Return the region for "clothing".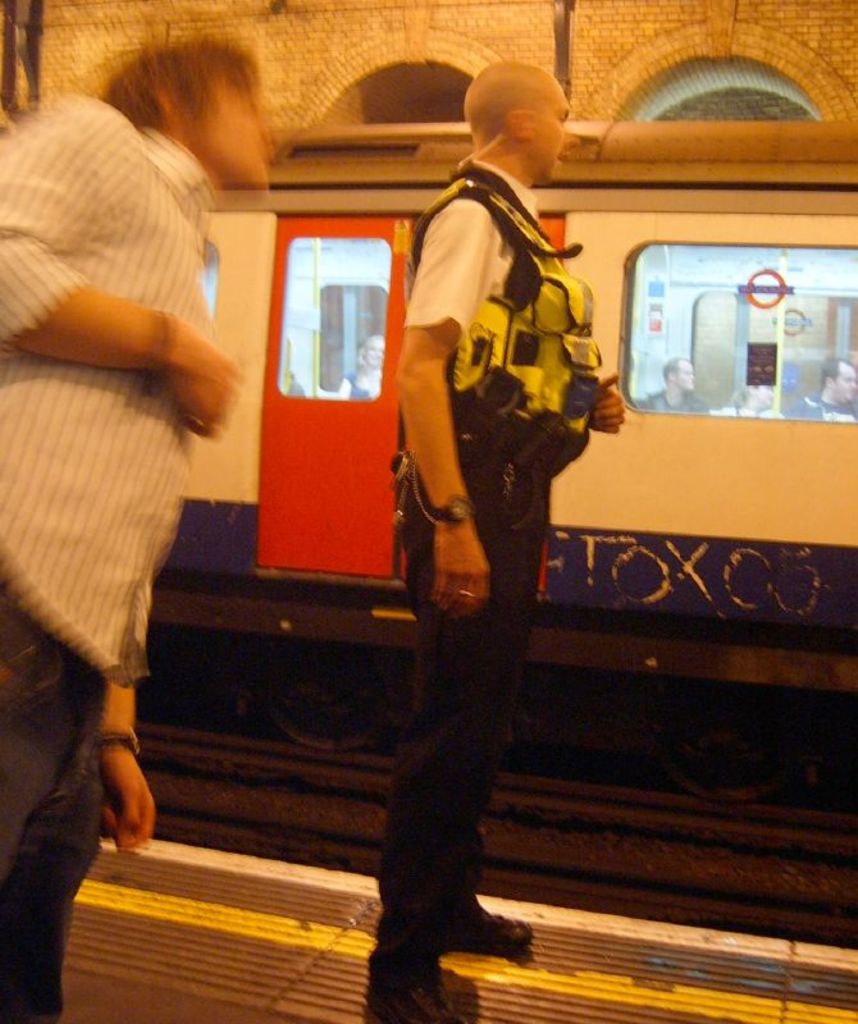
<box>785,394,857,417</box>.
